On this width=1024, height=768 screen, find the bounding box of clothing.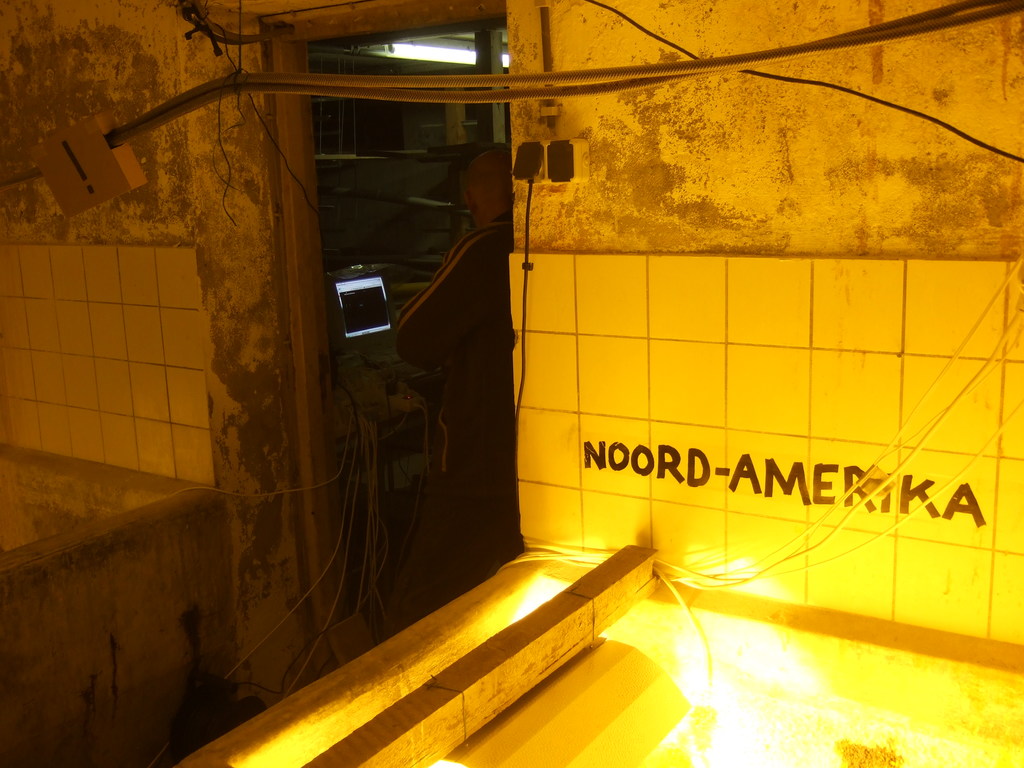
Bounding box: detection(395, 125, 524, 564).
